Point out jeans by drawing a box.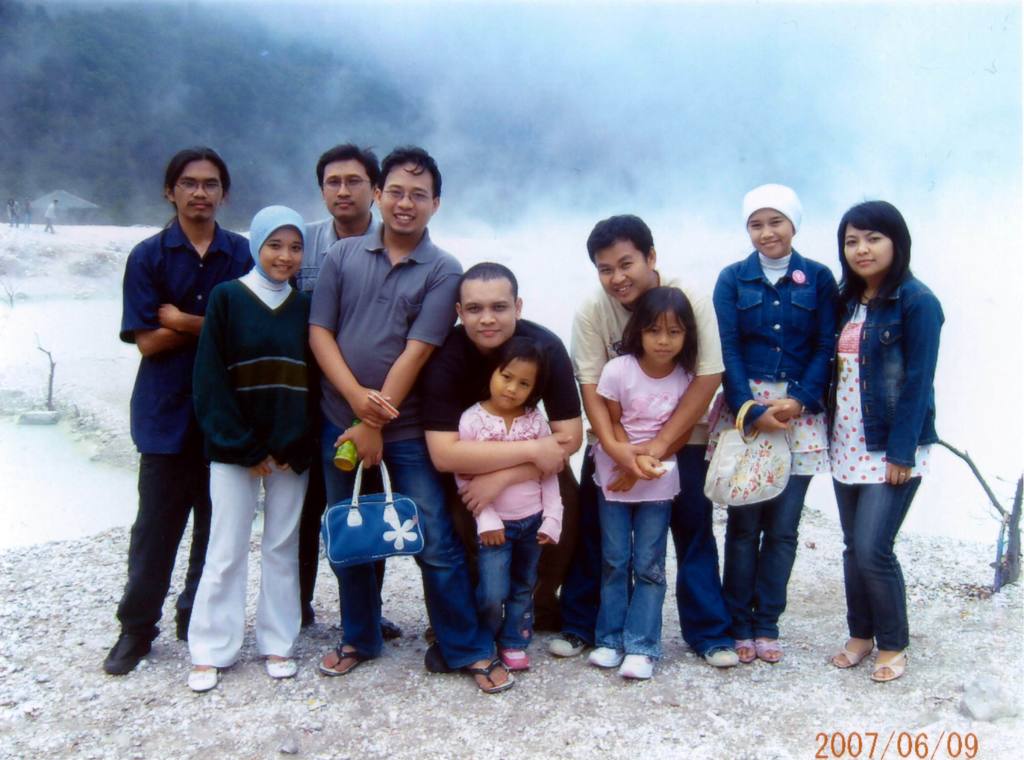
locate(596, 500, 668, 662).
